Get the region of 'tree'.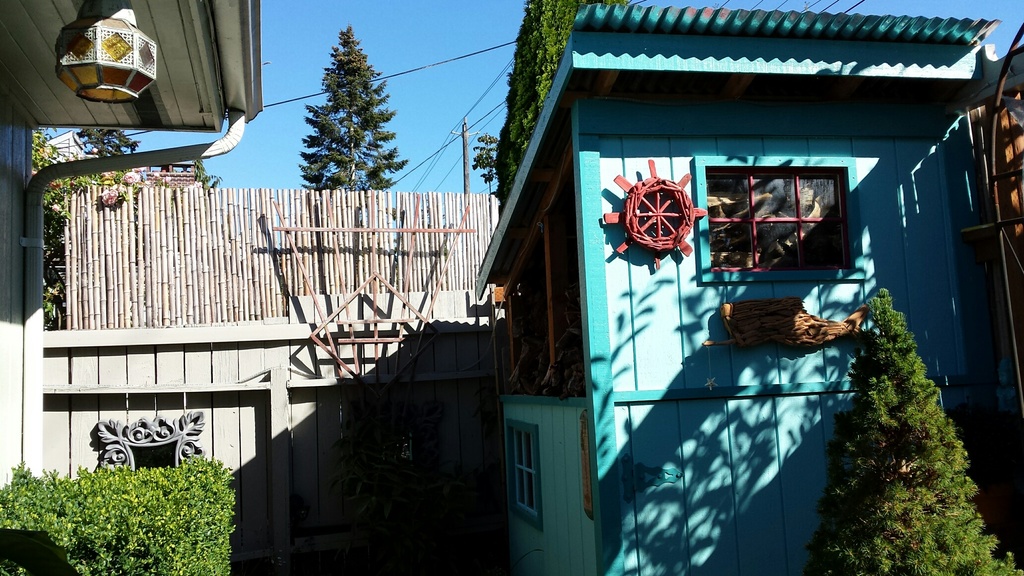
(left=803, top=287, right=1023, bottom=575).
